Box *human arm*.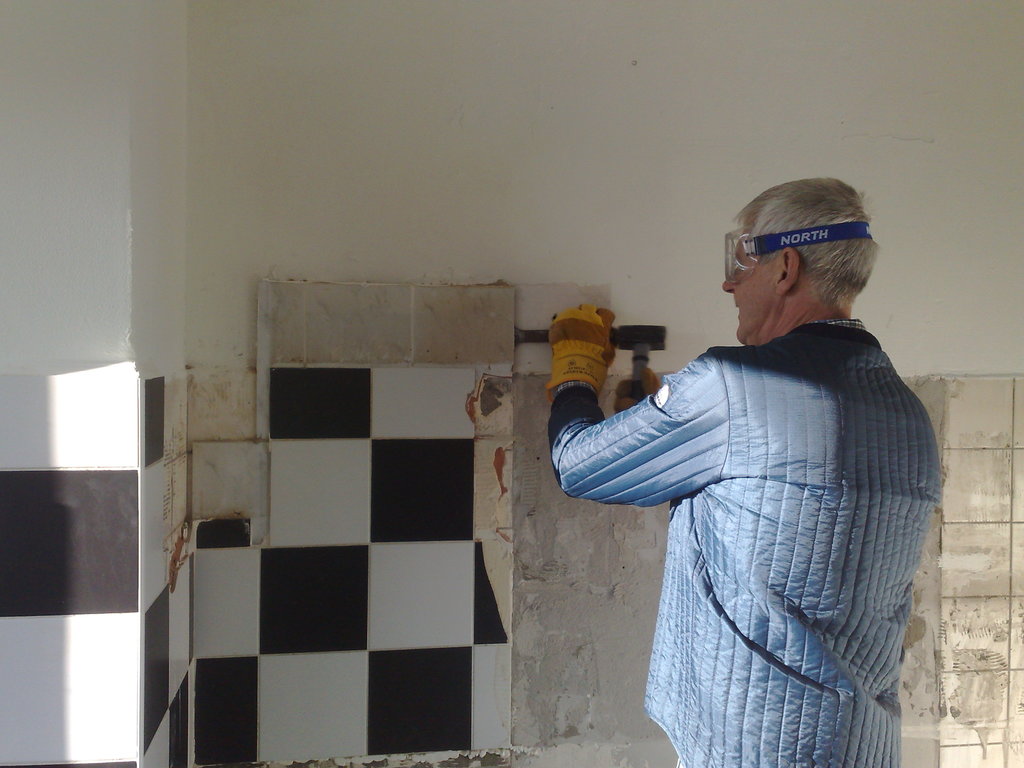
left=603, top=374, right=666, bottom=403.
